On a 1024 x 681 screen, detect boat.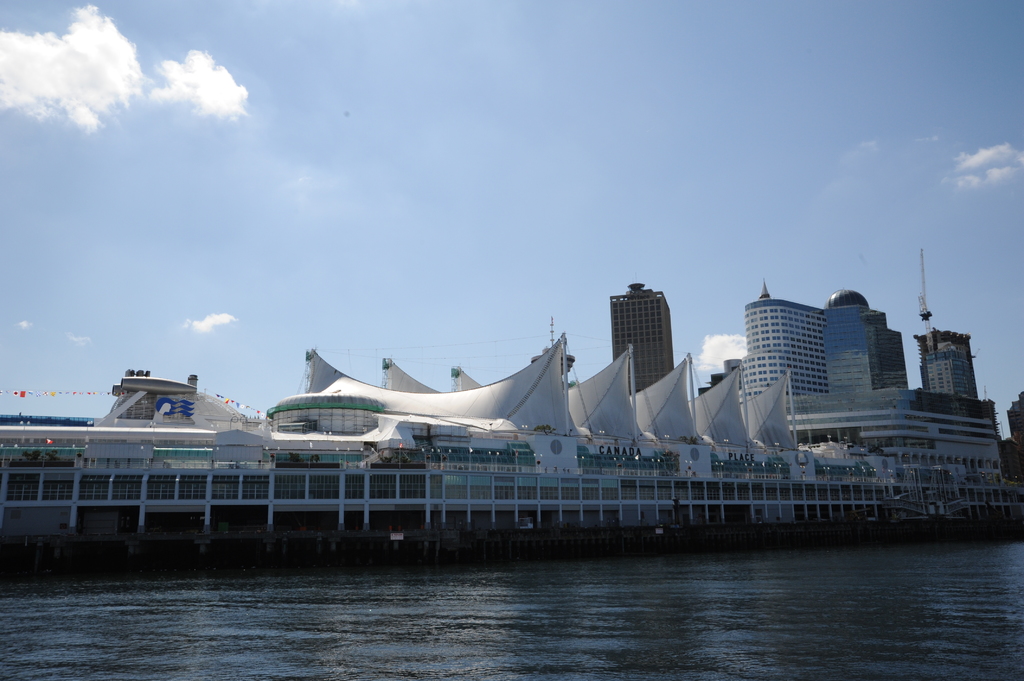
39,275,992,551.
